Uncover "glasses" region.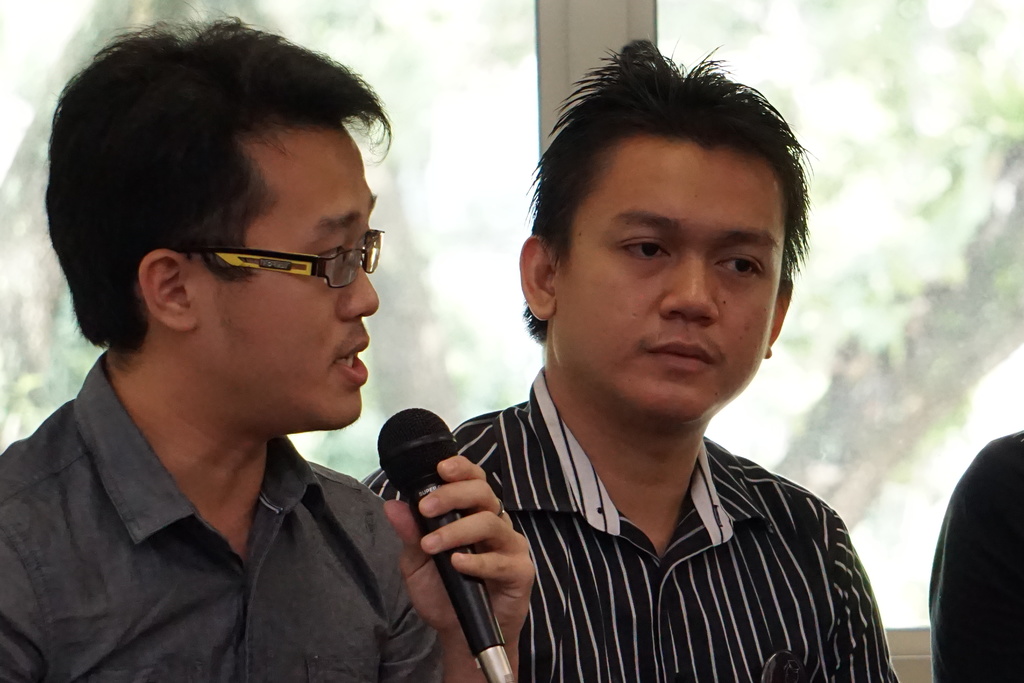
Uncovered: [149,218,391,298].
